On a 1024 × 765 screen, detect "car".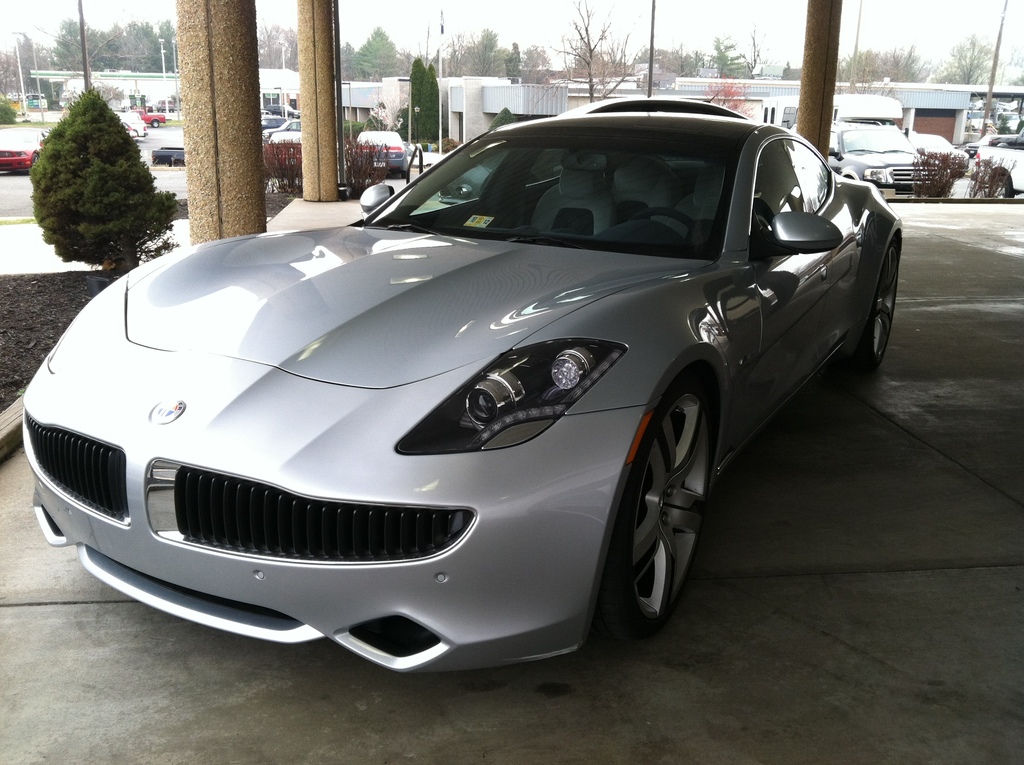
region(263, 116, 307, 172).
